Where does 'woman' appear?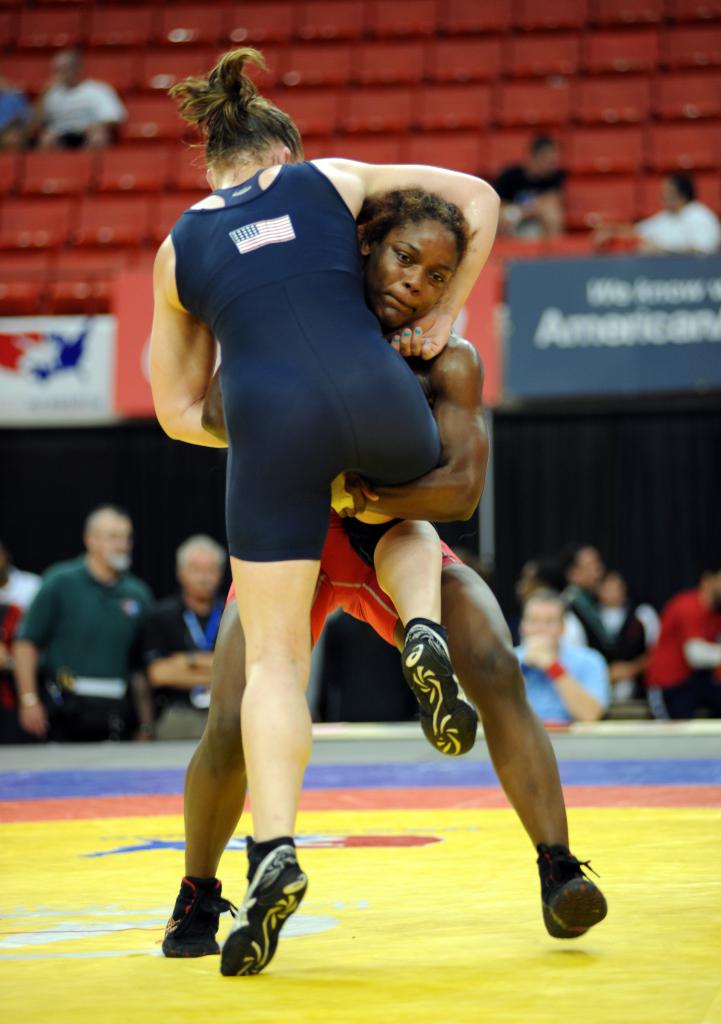
Appears at [x1=126, y1=19, x2=500, y2=986].
